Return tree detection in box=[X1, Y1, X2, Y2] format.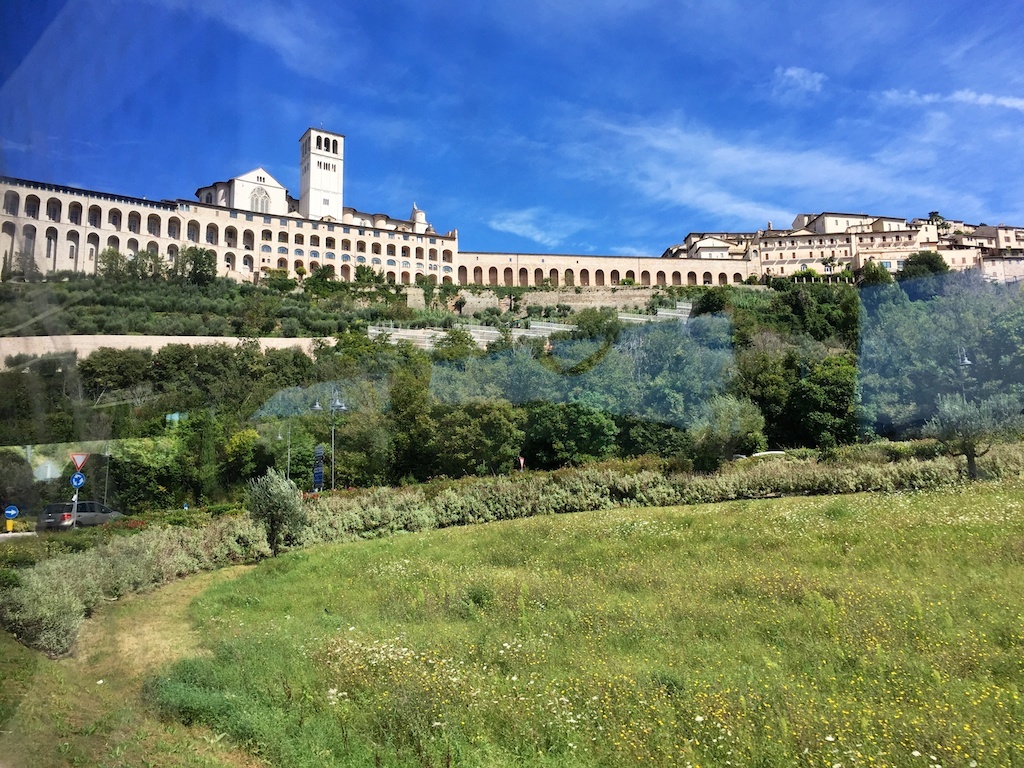
box=[323, 415, 391, 489].
